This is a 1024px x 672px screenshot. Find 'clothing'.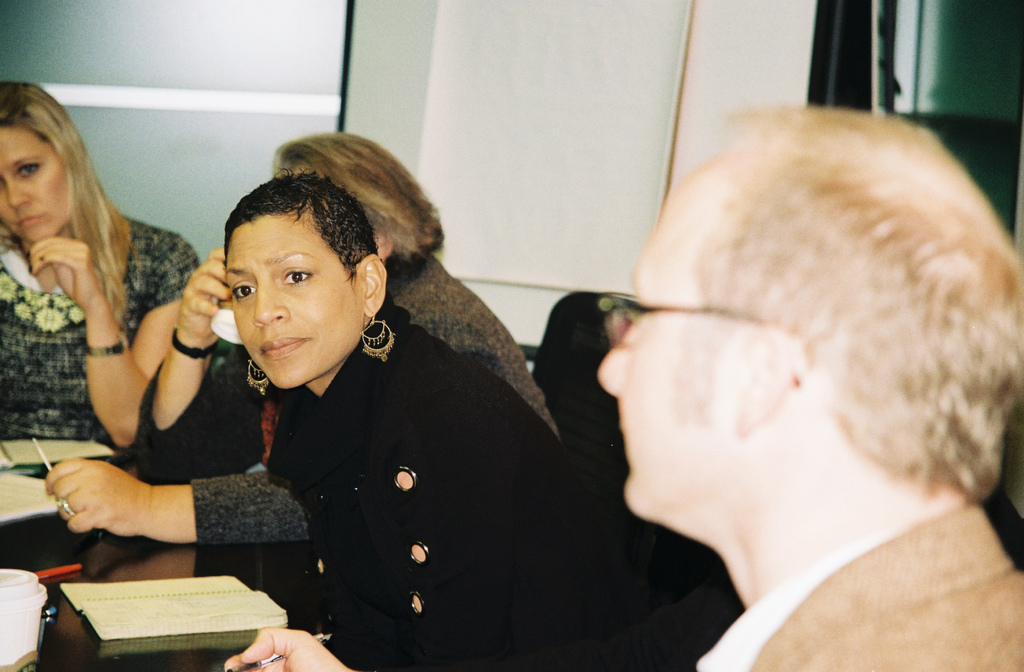
Bounding box: 691,492,1023,671.
